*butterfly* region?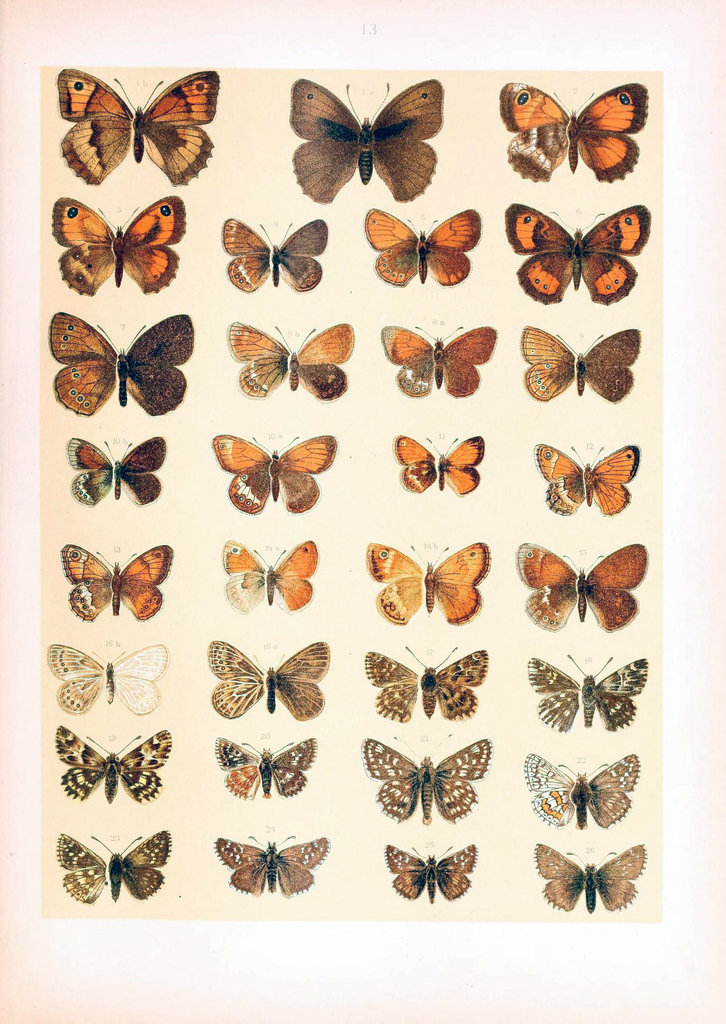
221,540,324,611
